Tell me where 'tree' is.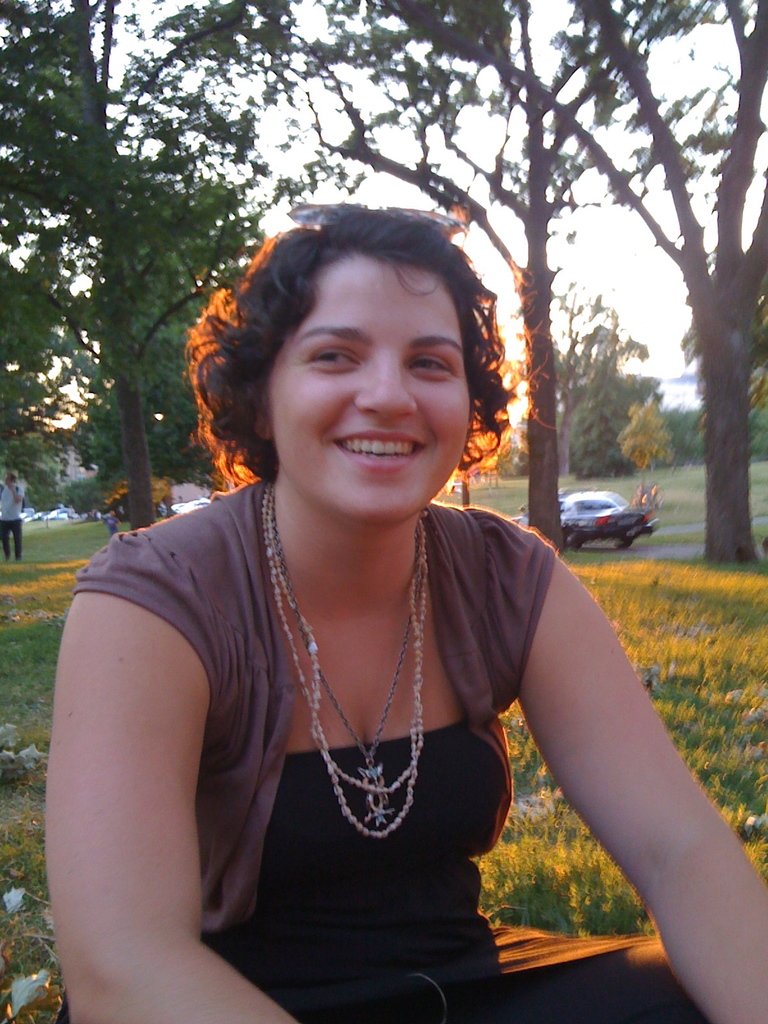
'tree' is at 173:0:602:550.
